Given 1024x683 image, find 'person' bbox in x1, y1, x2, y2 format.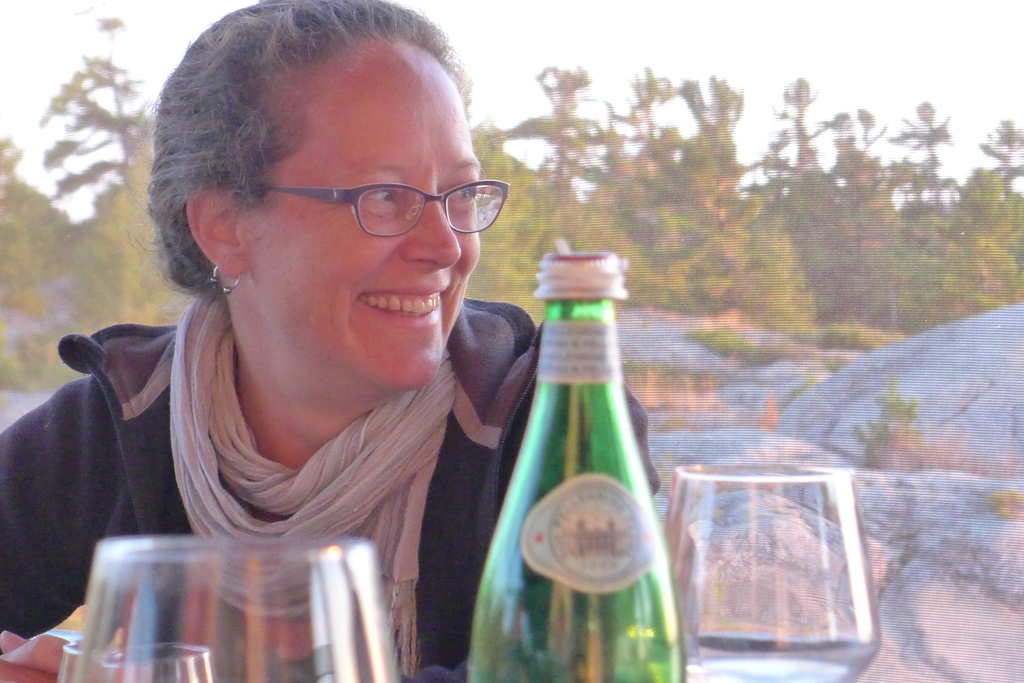
1, 0, 650, 682.
